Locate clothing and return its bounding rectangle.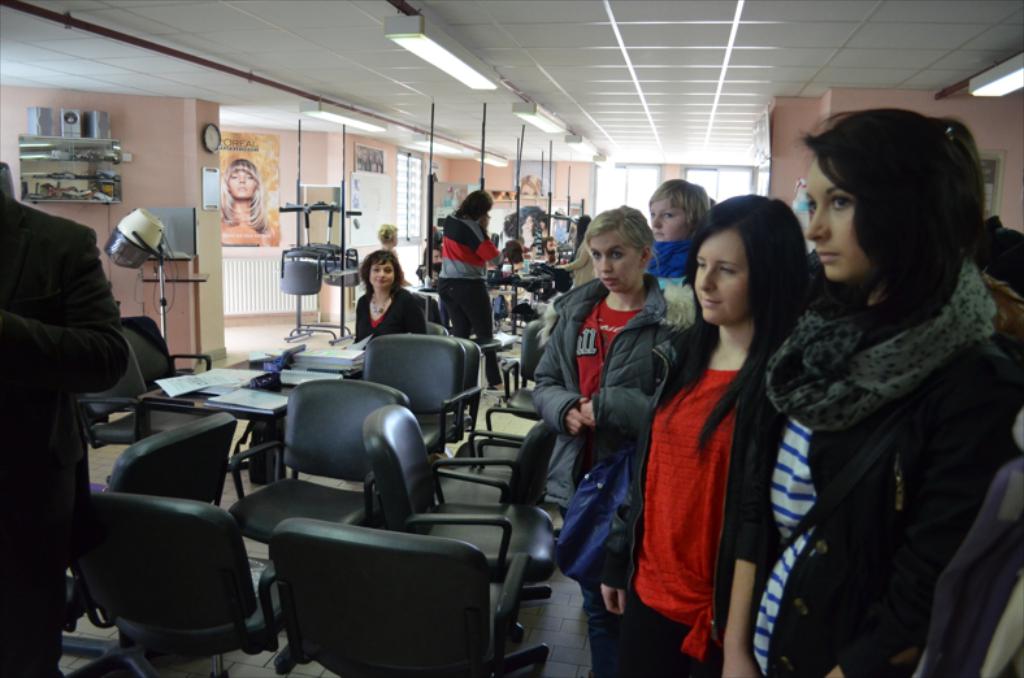
(530, 282, 671, 514).
